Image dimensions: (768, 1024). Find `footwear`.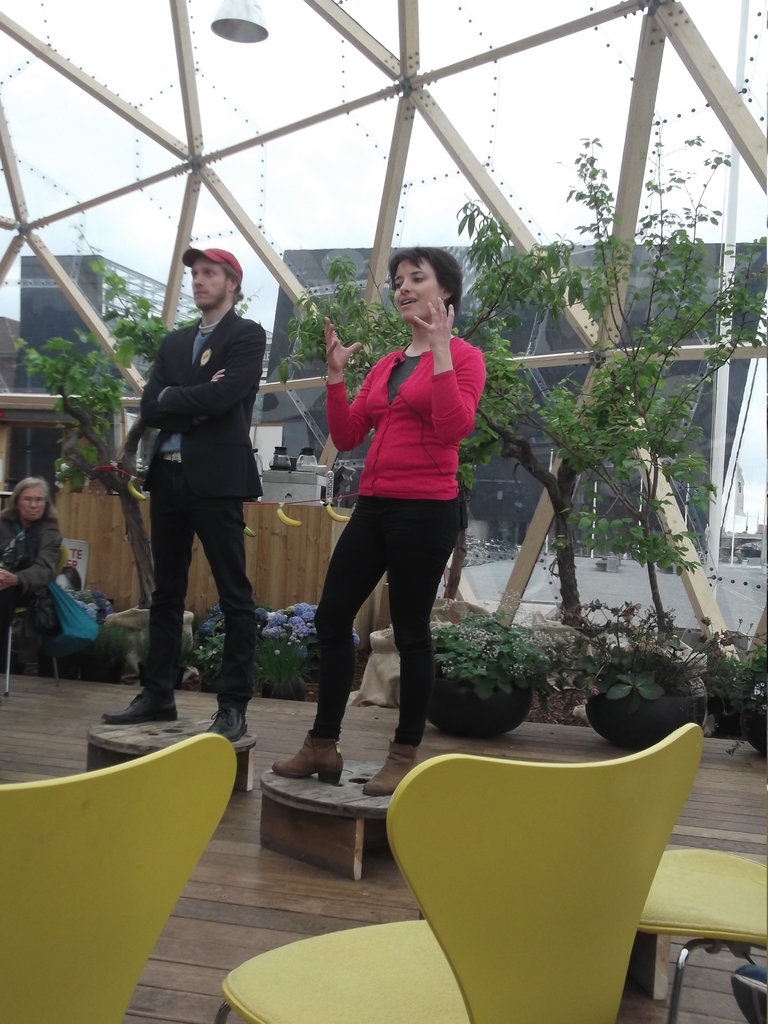
rect(276, 738, 333, 785).
